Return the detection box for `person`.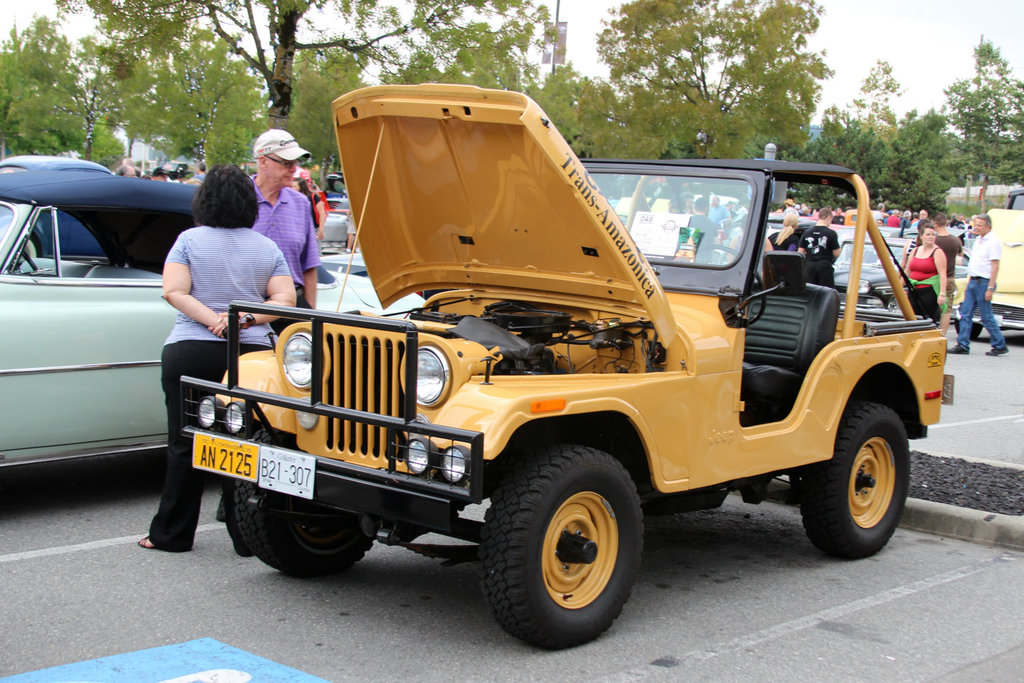
rect(896, 225, 946, 329).
